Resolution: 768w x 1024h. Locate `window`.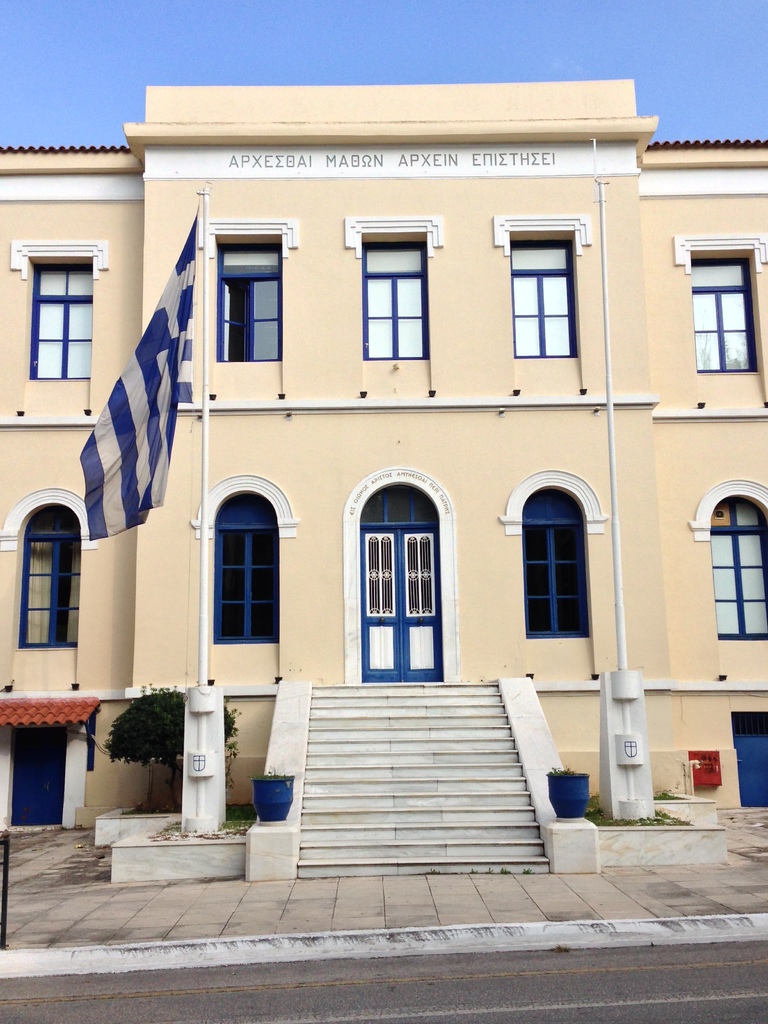
[495, 216, 591, 360].
